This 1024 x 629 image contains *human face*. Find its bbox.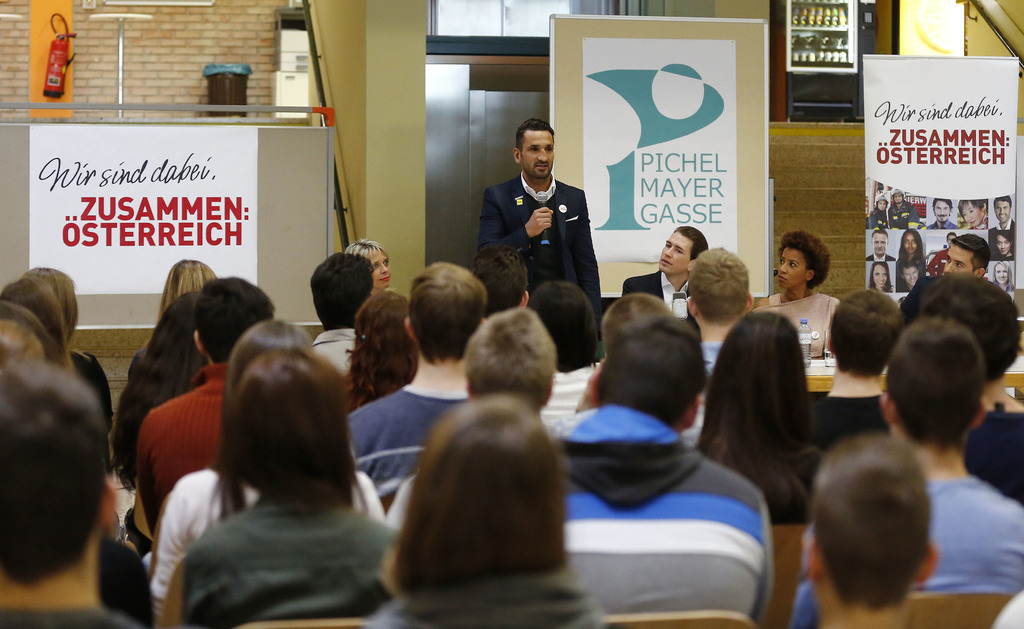
region(874, 233, 885, 257).
